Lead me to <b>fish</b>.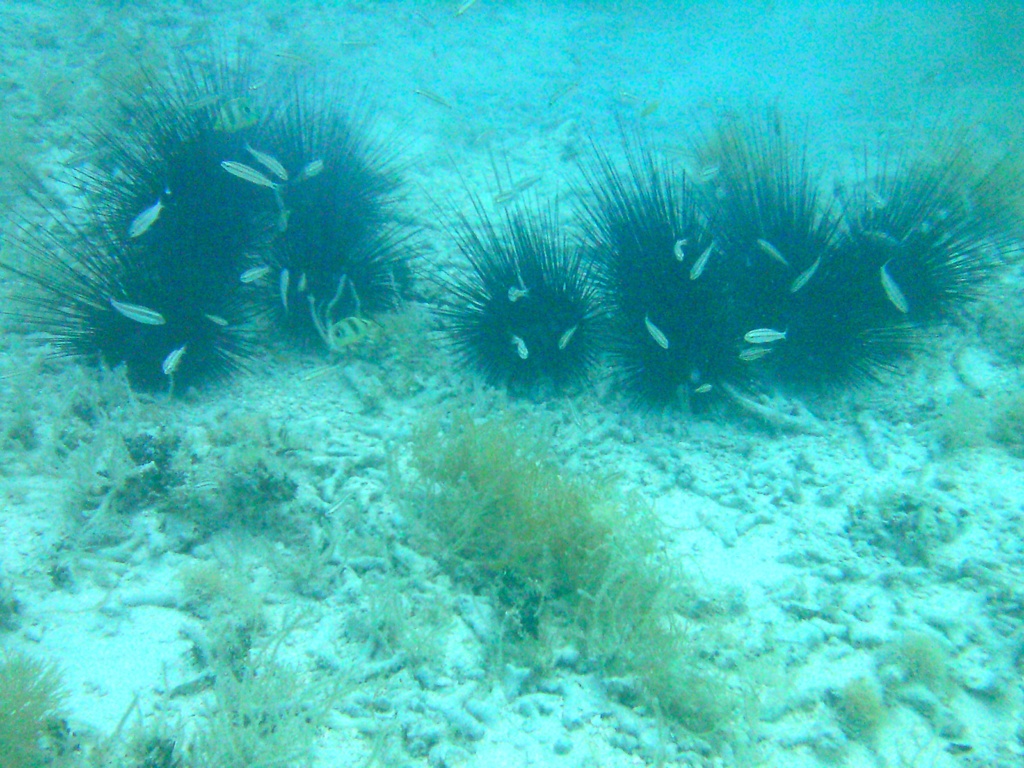
Lead to pyautogui.locateOnScreen(328, 315, 381, 353).
